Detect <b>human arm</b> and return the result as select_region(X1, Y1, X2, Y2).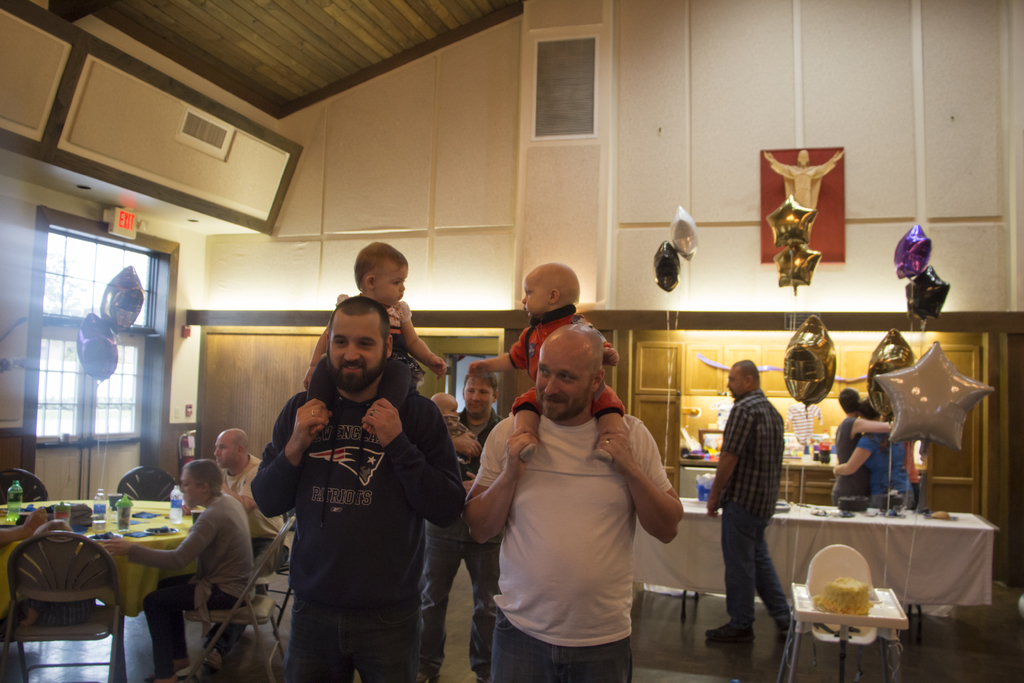
select_region(470, 333, 530, 373).
